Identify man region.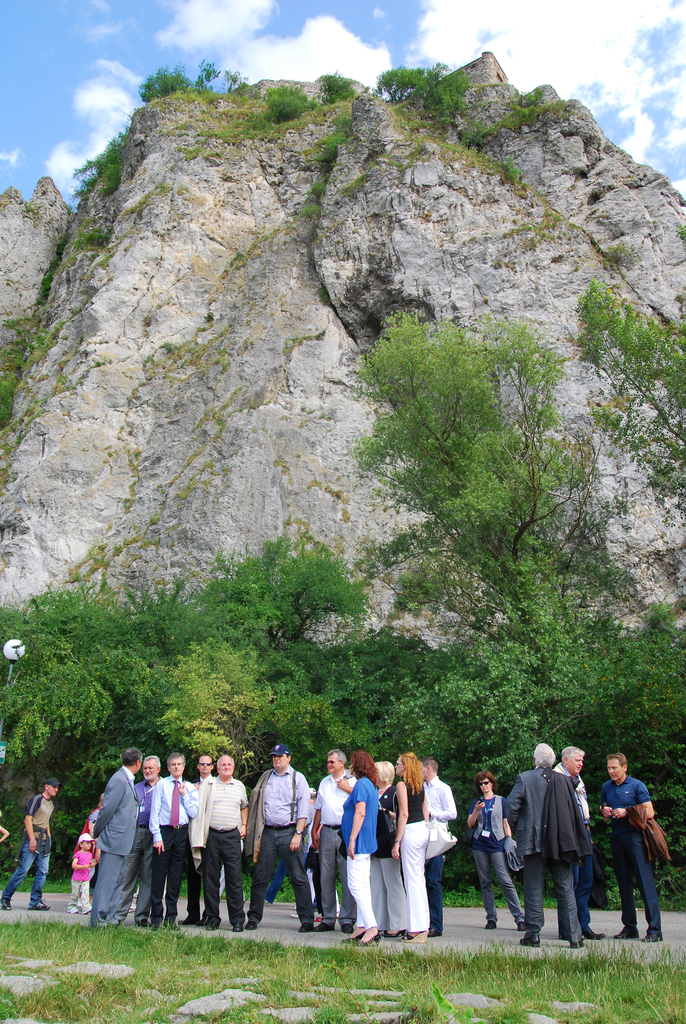
Region: [191,751,220,792].
